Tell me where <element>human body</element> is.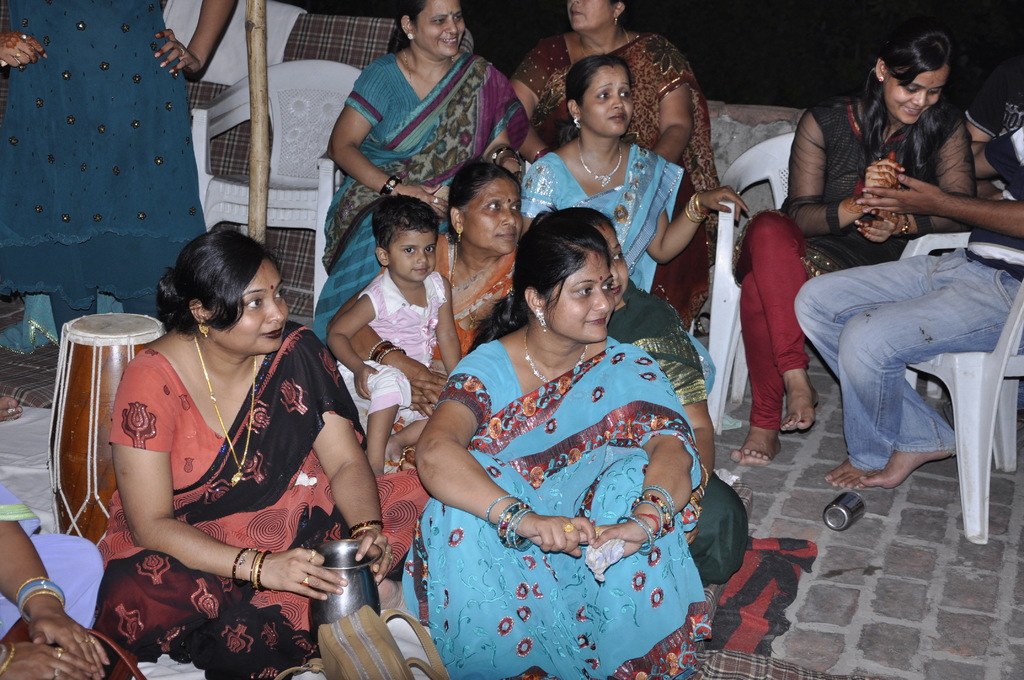
<element>human body</element> is at crop(333, 264, 465, 476).
